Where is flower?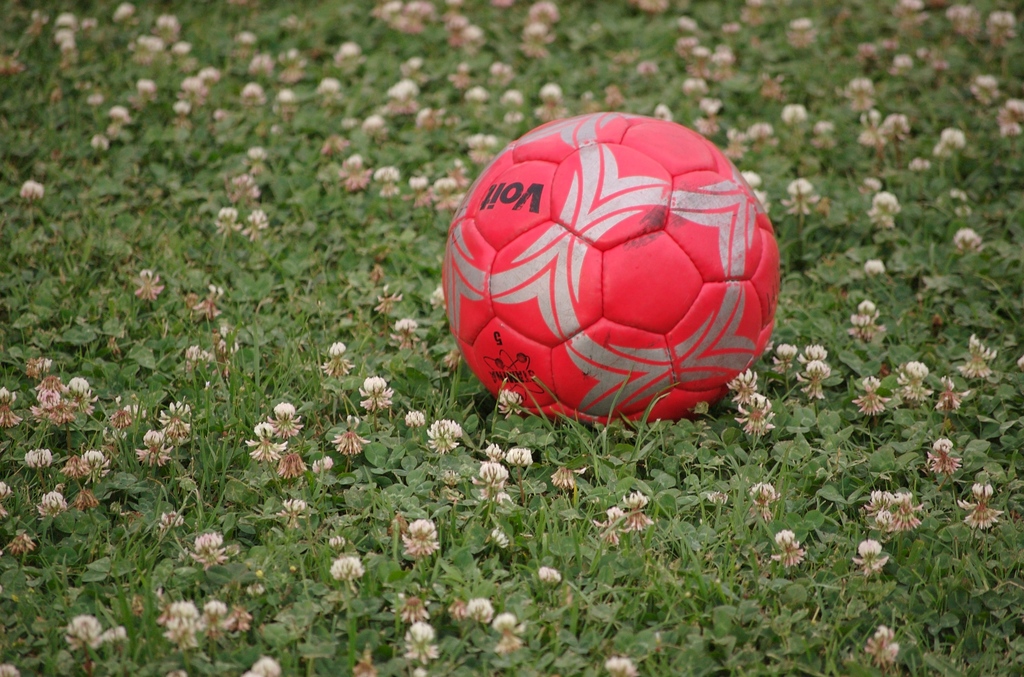
x1=813, y1=120, x2=837, y2=153.
